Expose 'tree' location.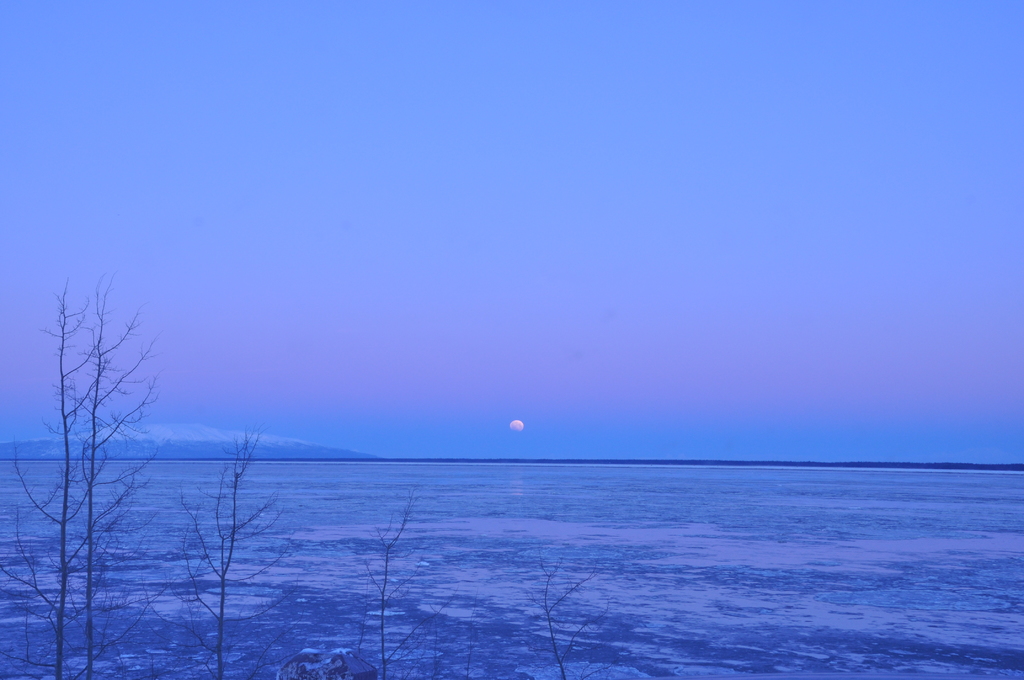
Exposed at box=[168, 435, 292, 679].
